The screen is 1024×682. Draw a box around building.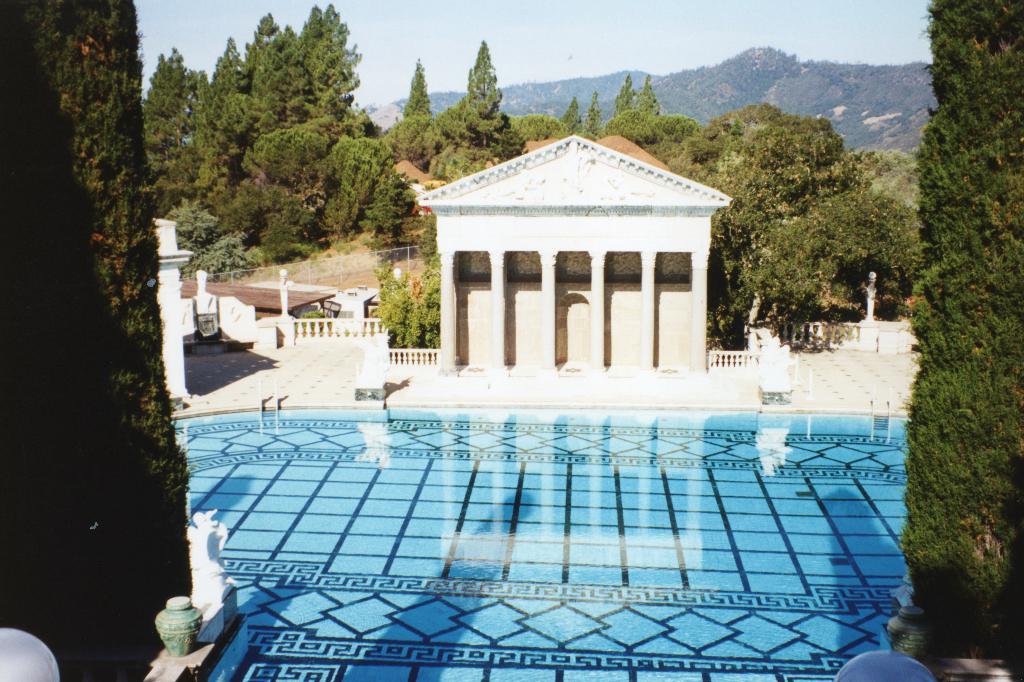
rect(413, 133, 732, 377).
